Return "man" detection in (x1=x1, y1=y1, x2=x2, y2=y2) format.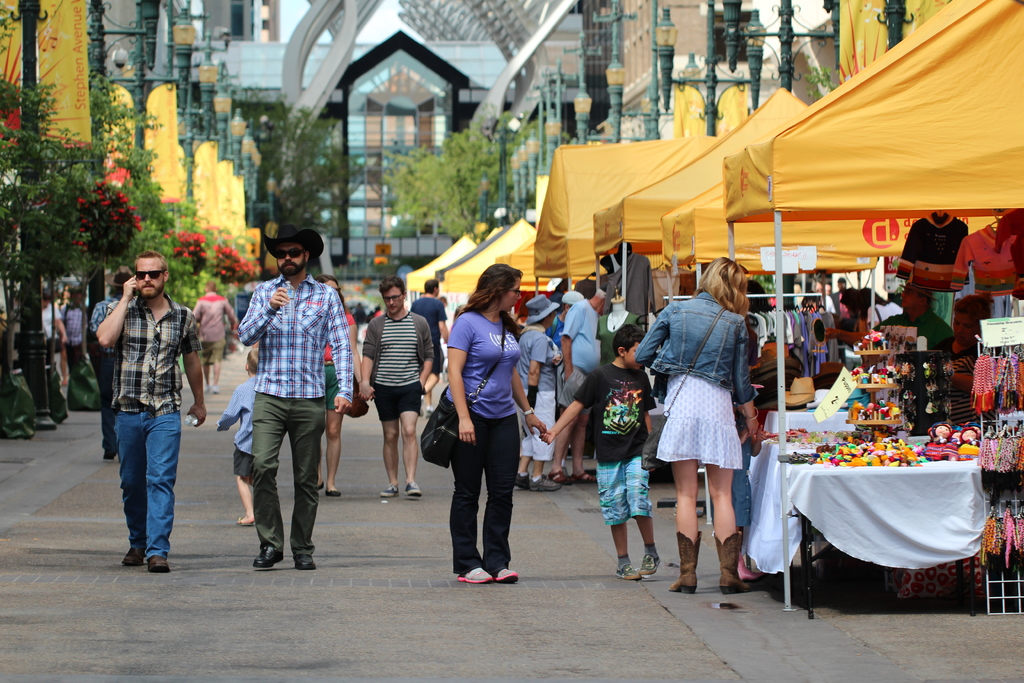
(x1=360, y1=277, x2=436, y2=498).
